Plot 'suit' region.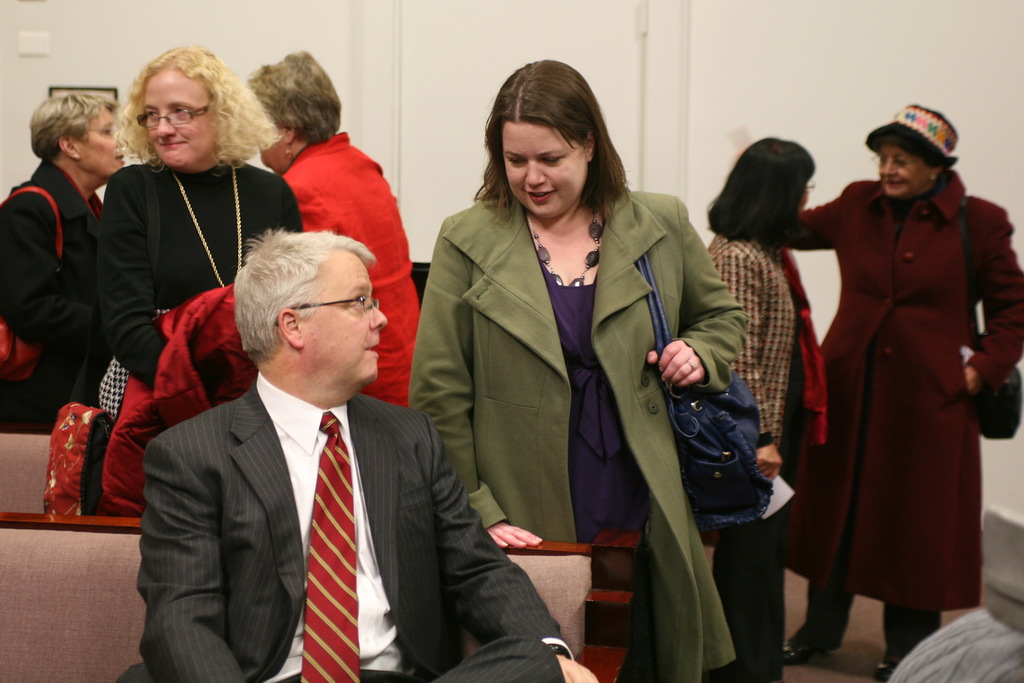
Plotted at {"left": 116, "top": 372, "right": 573, "bottom": 682}.
